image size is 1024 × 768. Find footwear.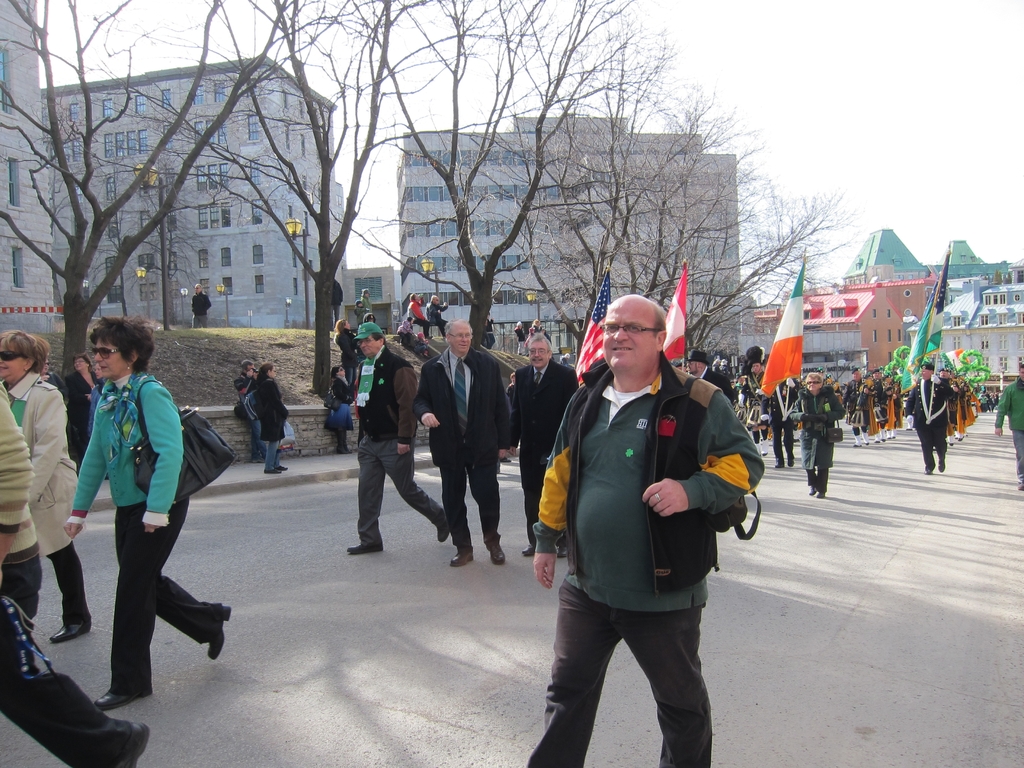
<region>1014, 481, 1023, 492</region>.
